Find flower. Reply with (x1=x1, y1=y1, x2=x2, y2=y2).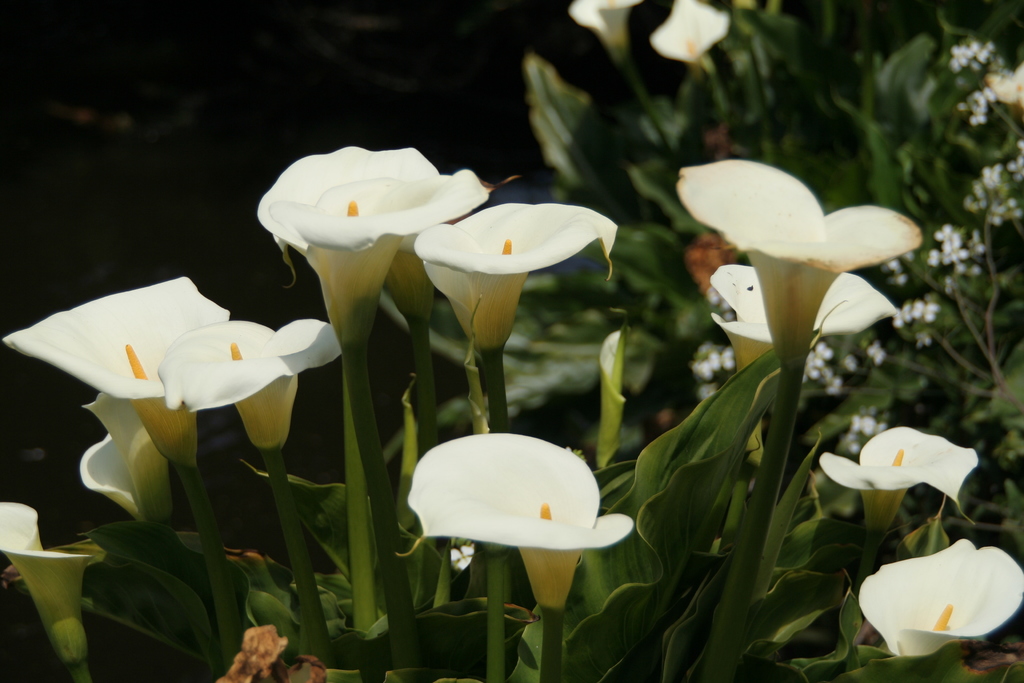
(x1=858, y1=536, x2=1023, y2=661).
